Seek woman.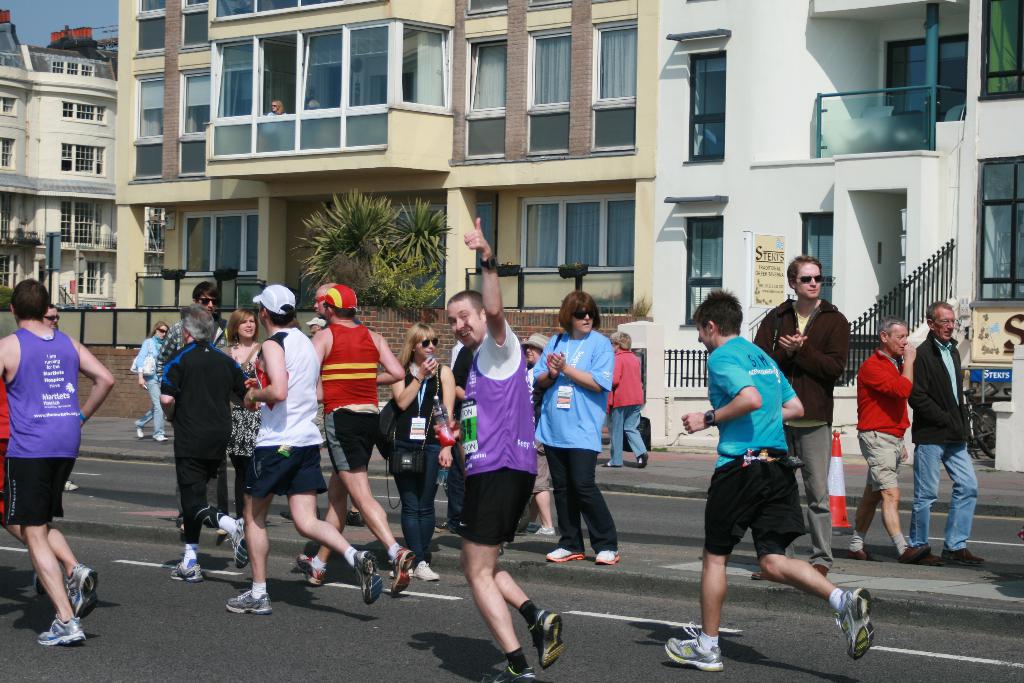
(x1=387, y1=325, x2=460, y2=570).
